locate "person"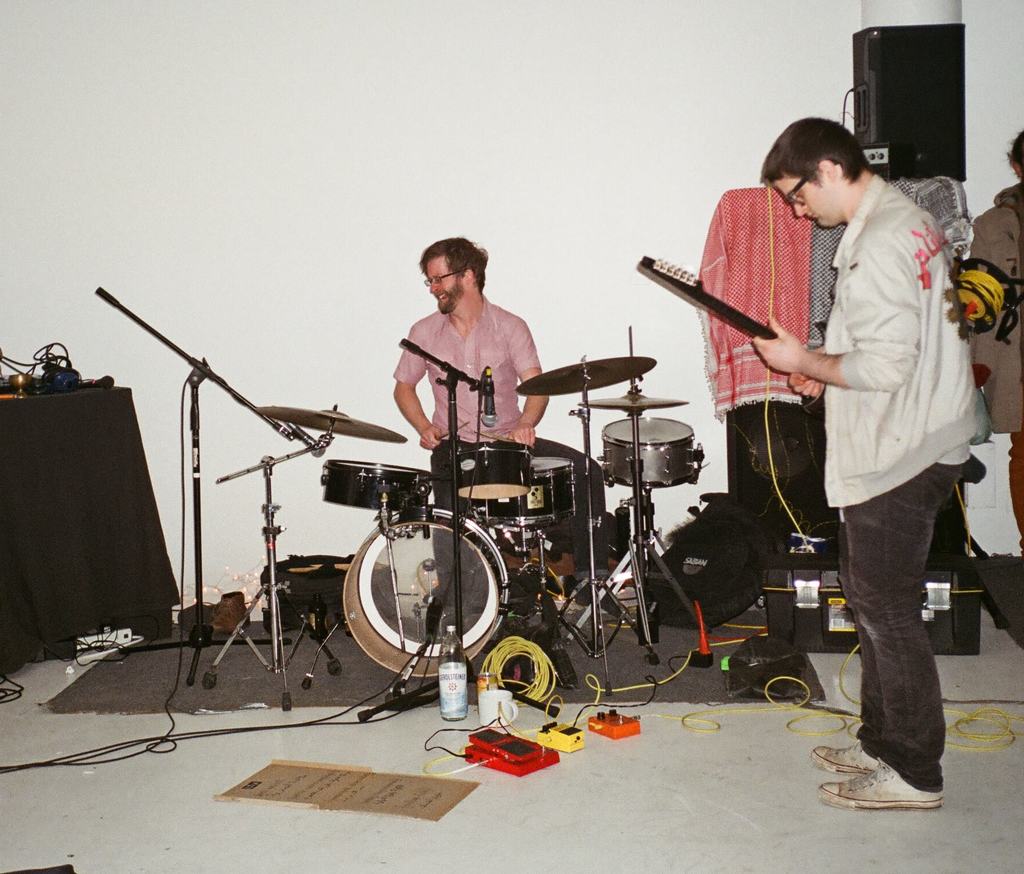
crop(388, 235, 556, 454)
